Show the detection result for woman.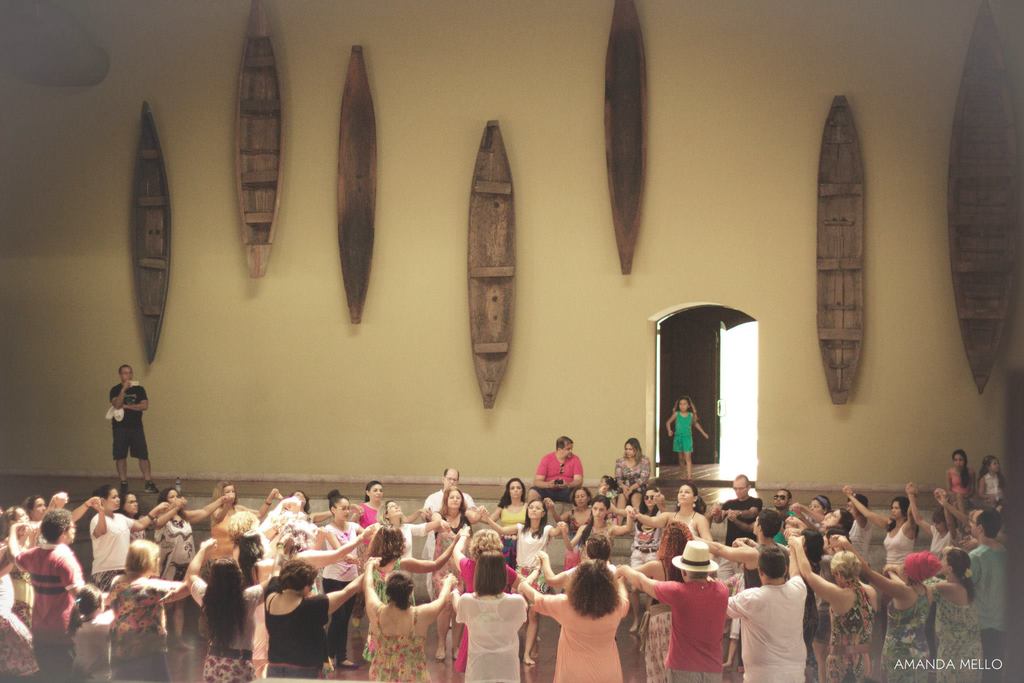
426,487,477,658.
